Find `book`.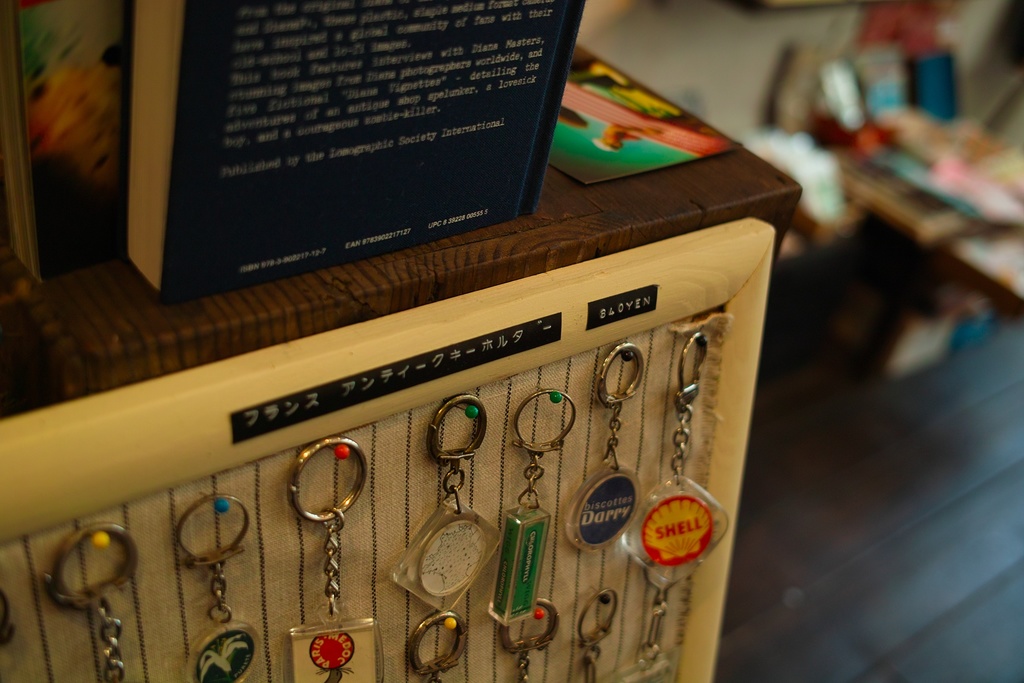
pyautogui.locateOnScreen(548, 50, 732, 192).
